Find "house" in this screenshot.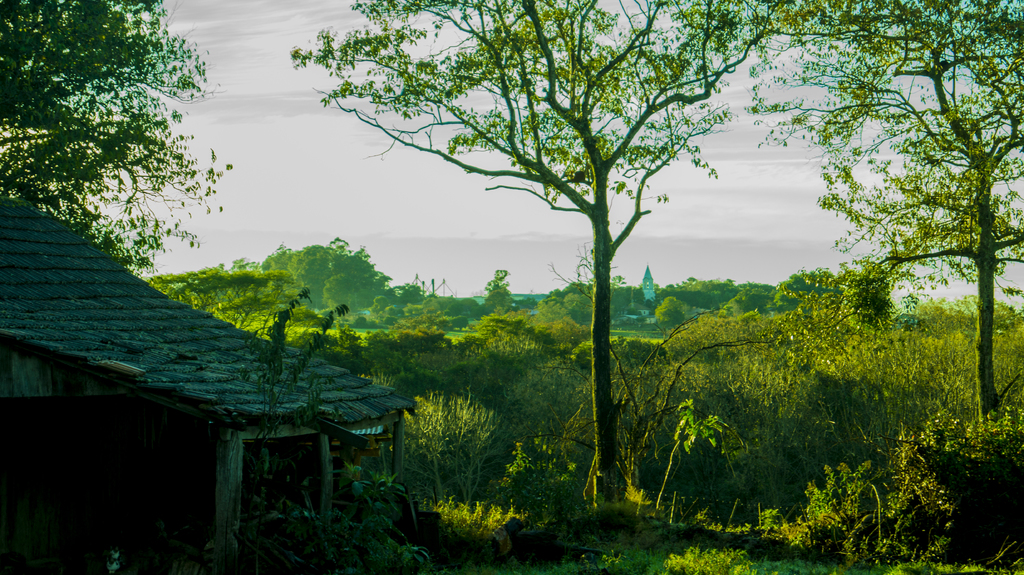
The bounding box for "house" is [x1=4, y1=189, x2=419, y2=574].
